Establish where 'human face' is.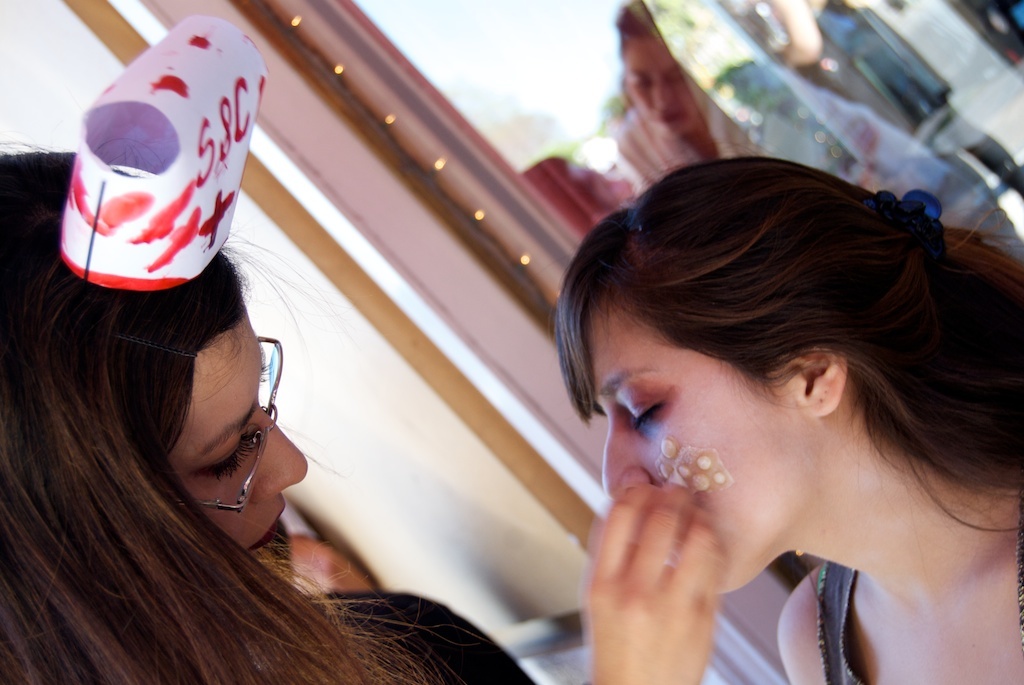
Established at 166,299,307,551.
